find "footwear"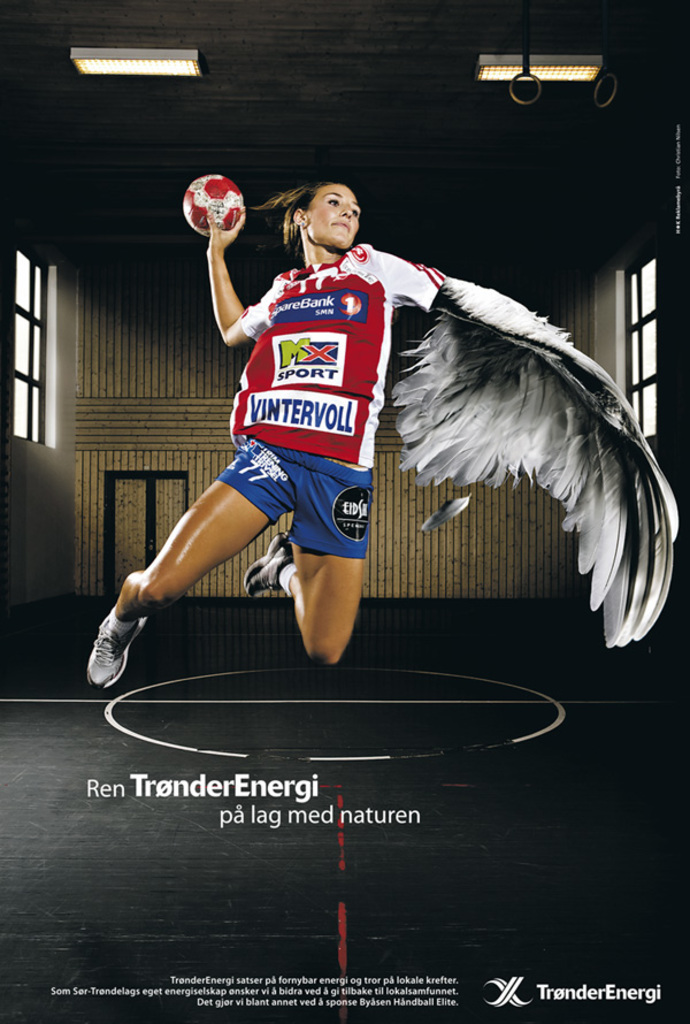
x1=85 y1=610 x2=154 y2=688
